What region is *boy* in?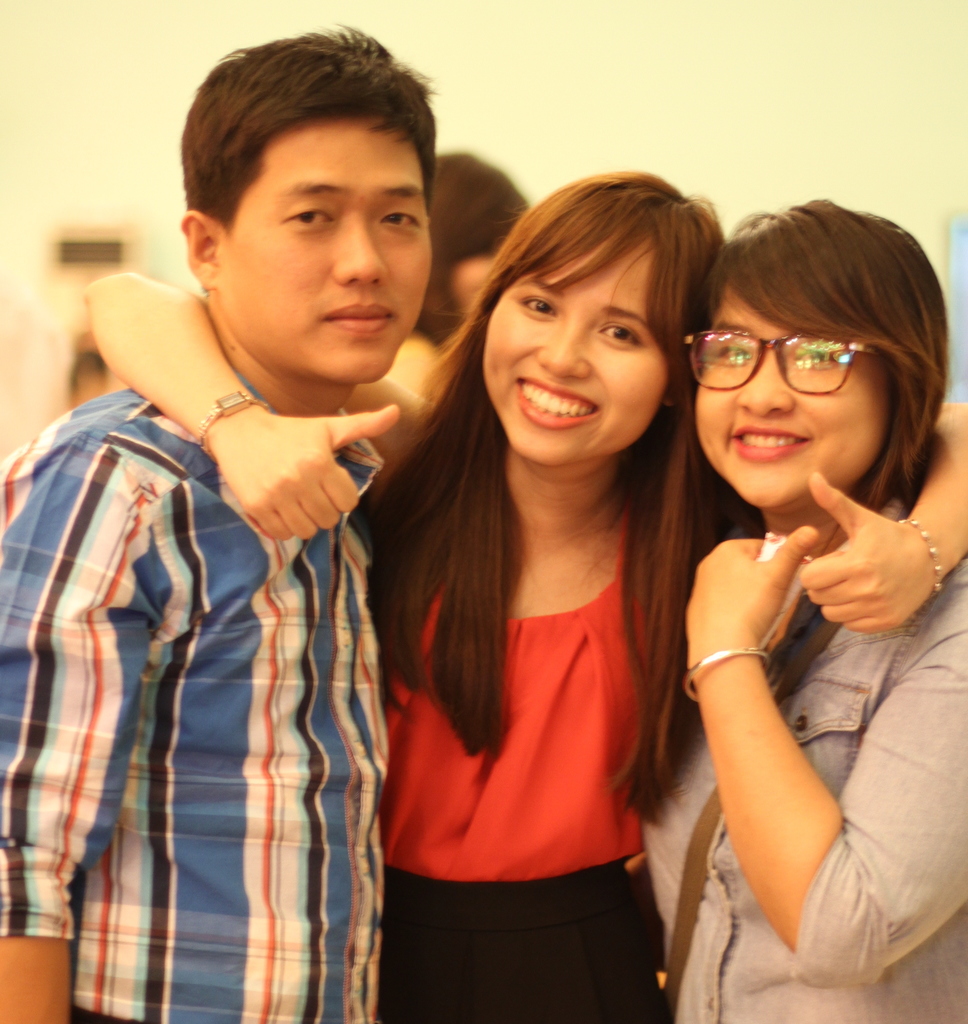
{"left": 25, "top": 87, "right": 492, "bottom": 1023}.
